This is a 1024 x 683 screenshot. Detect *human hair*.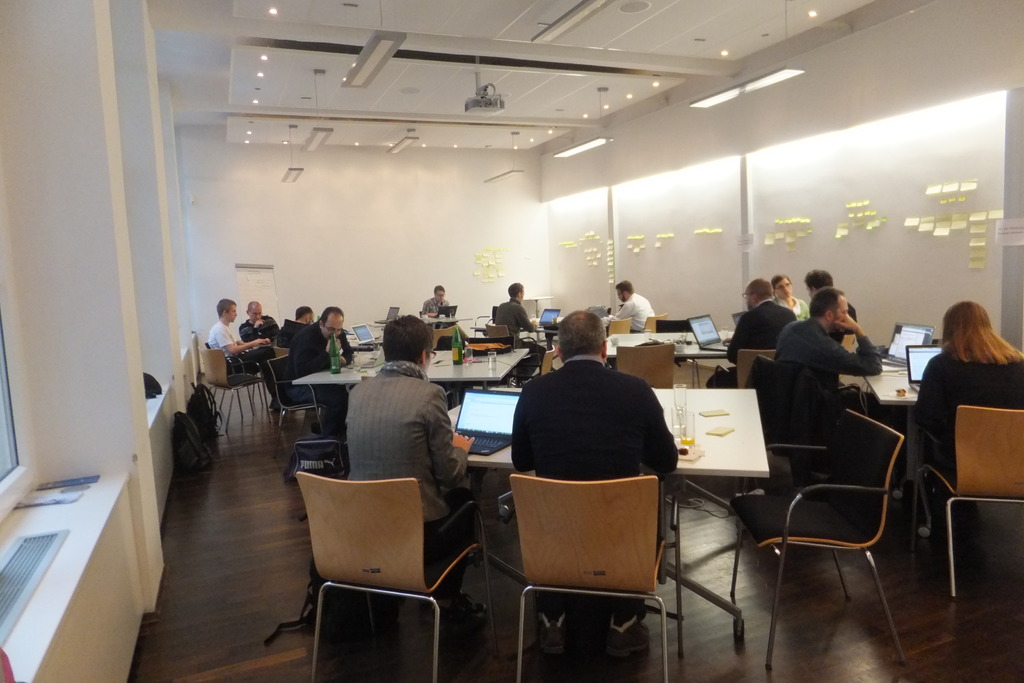
<box>750,277,776,300</box>.
